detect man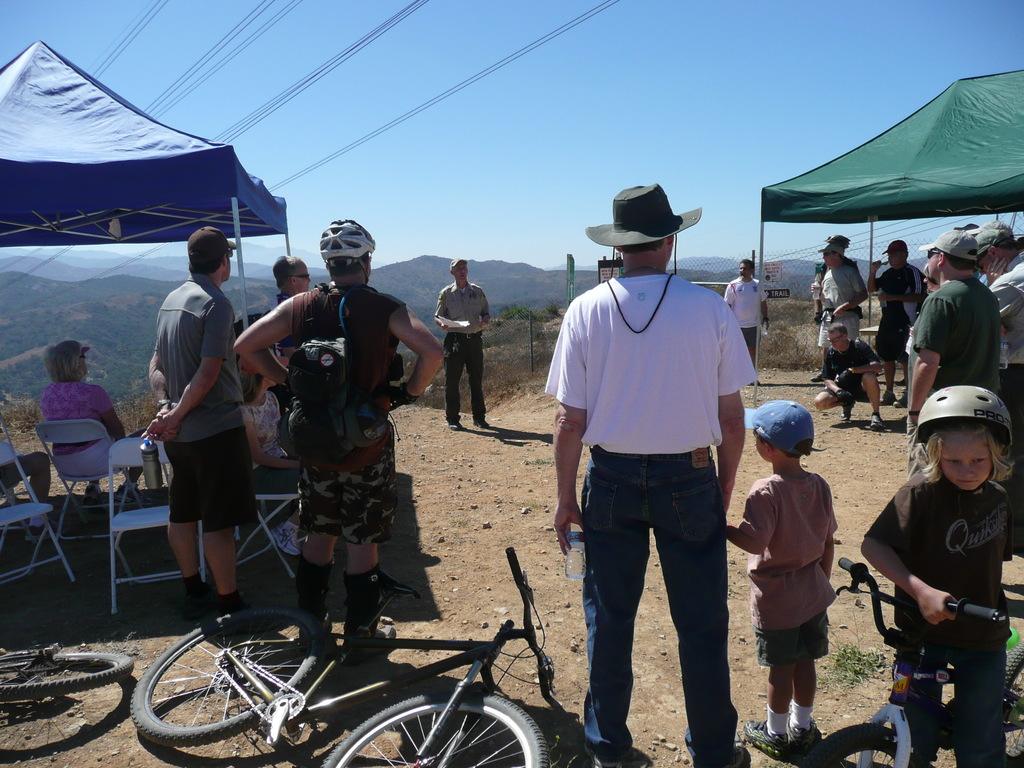
273 256 311 413
